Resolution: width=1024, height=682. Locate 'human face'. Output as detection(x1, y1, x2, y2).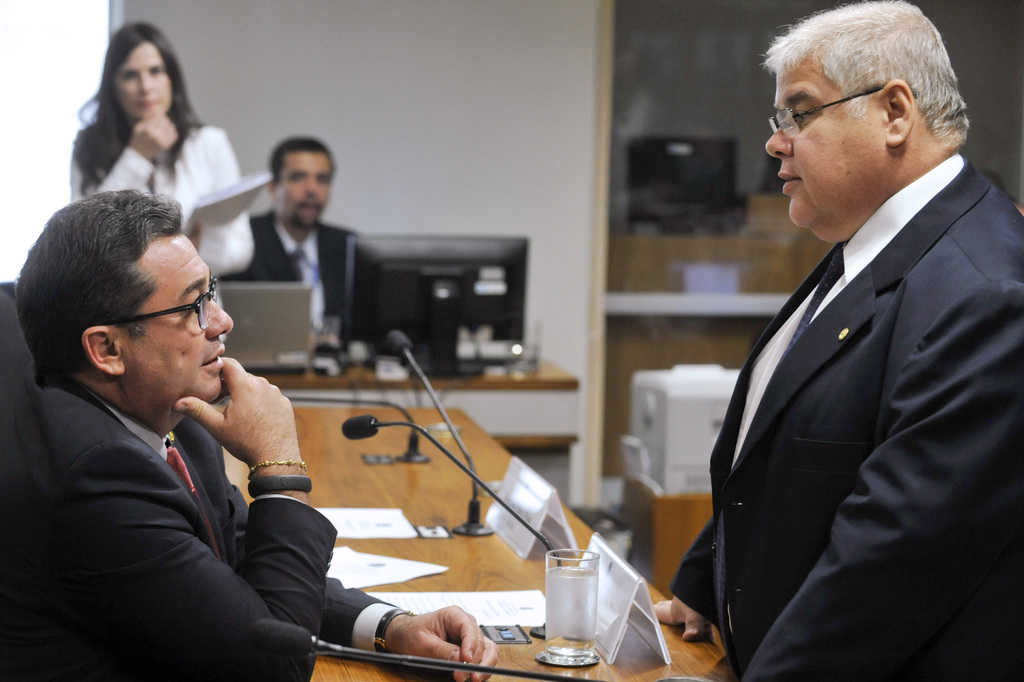
detection(768, 61, 890, 235).
